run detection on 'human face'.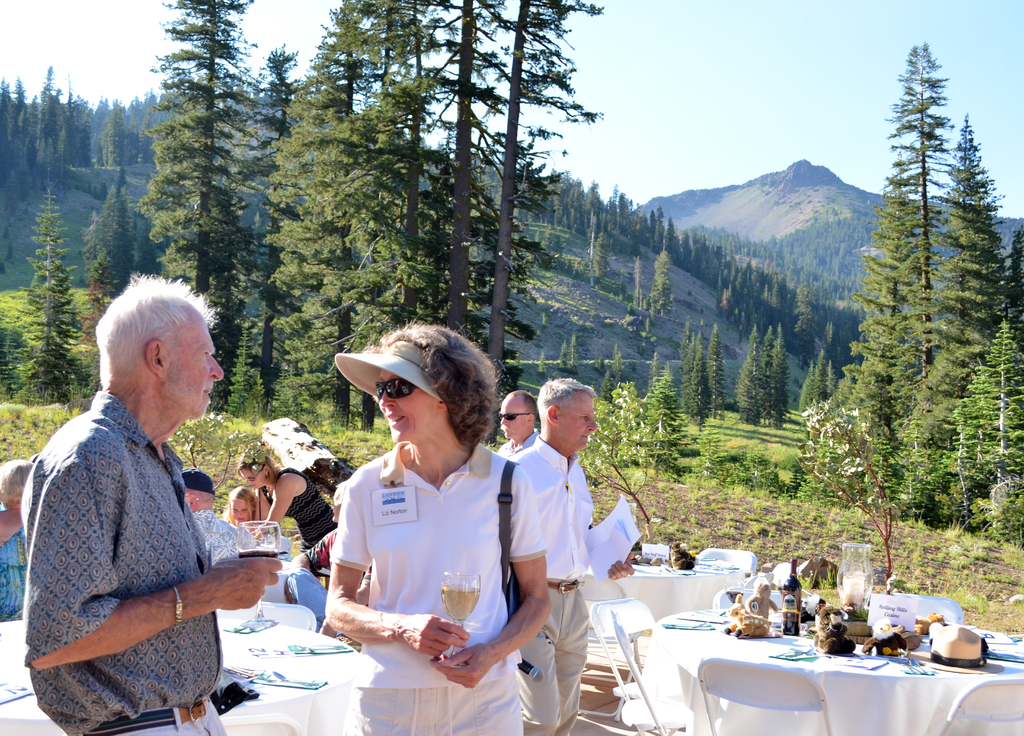
Result: BBox(501, 397, 529, 438).
